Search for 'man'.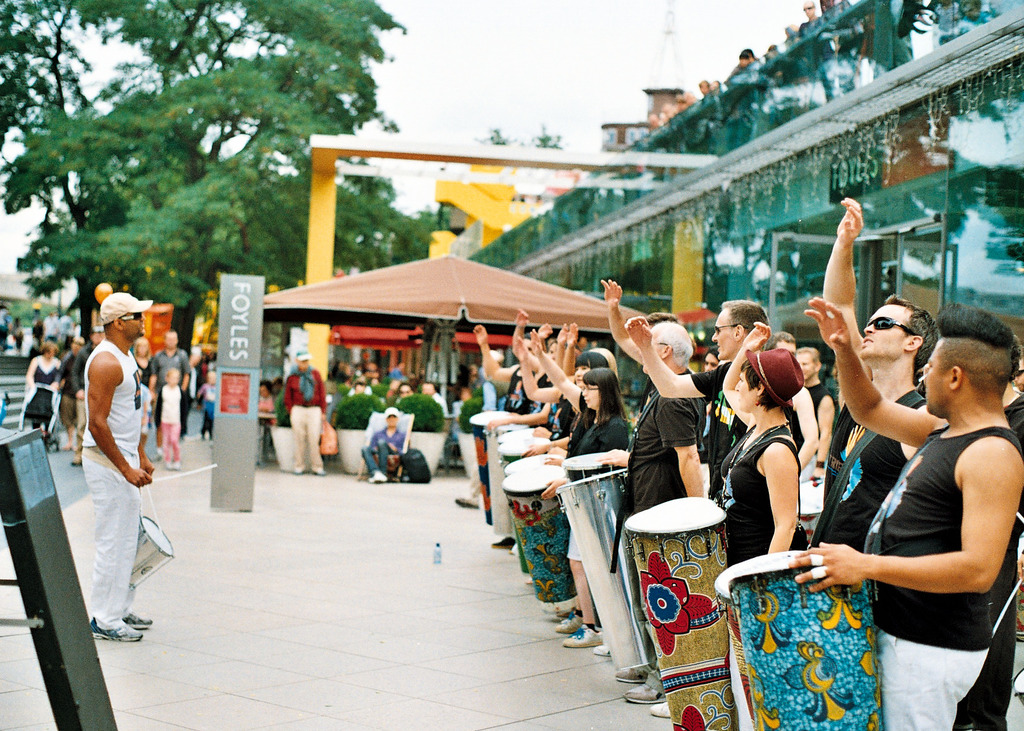
Found at x1=151, y1=332, x2=196, y2=451.
